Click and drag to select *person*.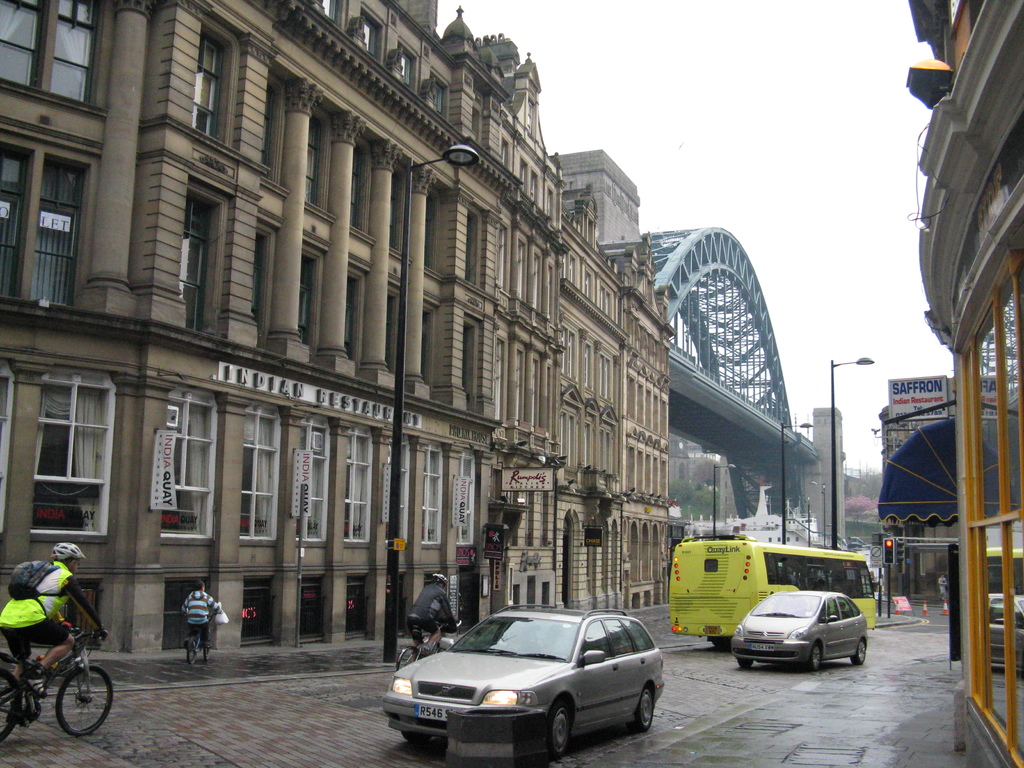
Selection: crop(402, 570, 461, 657).
